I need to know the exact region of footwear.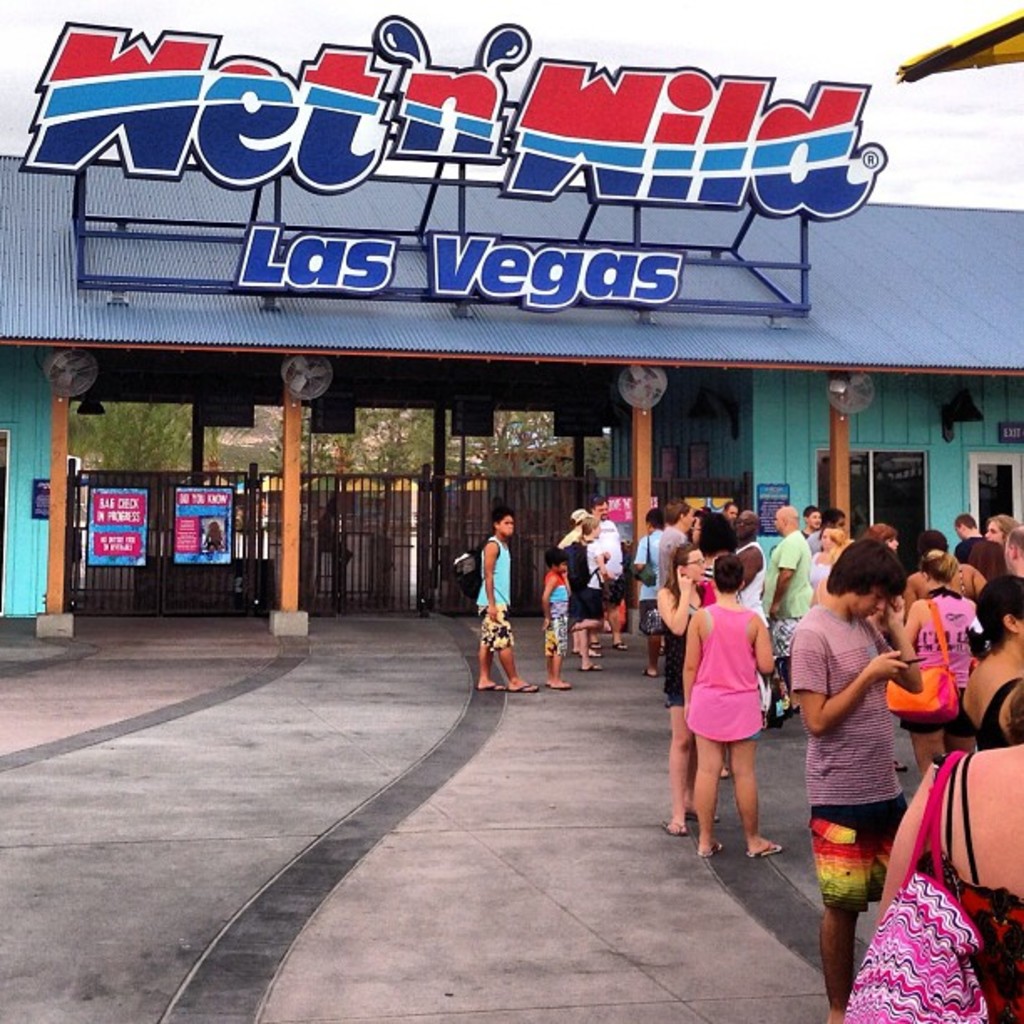
Region: x1=500 y1=676 x2=542 y2=694.
